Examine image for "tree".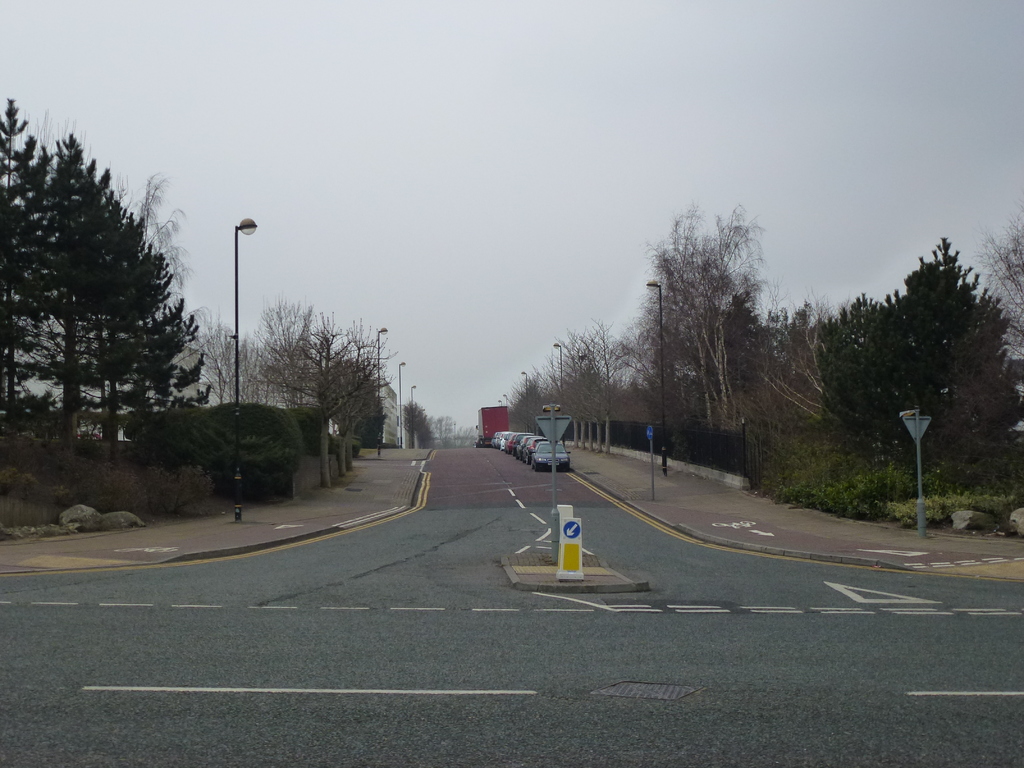
Examination result: 759, 278, 883, 511.
